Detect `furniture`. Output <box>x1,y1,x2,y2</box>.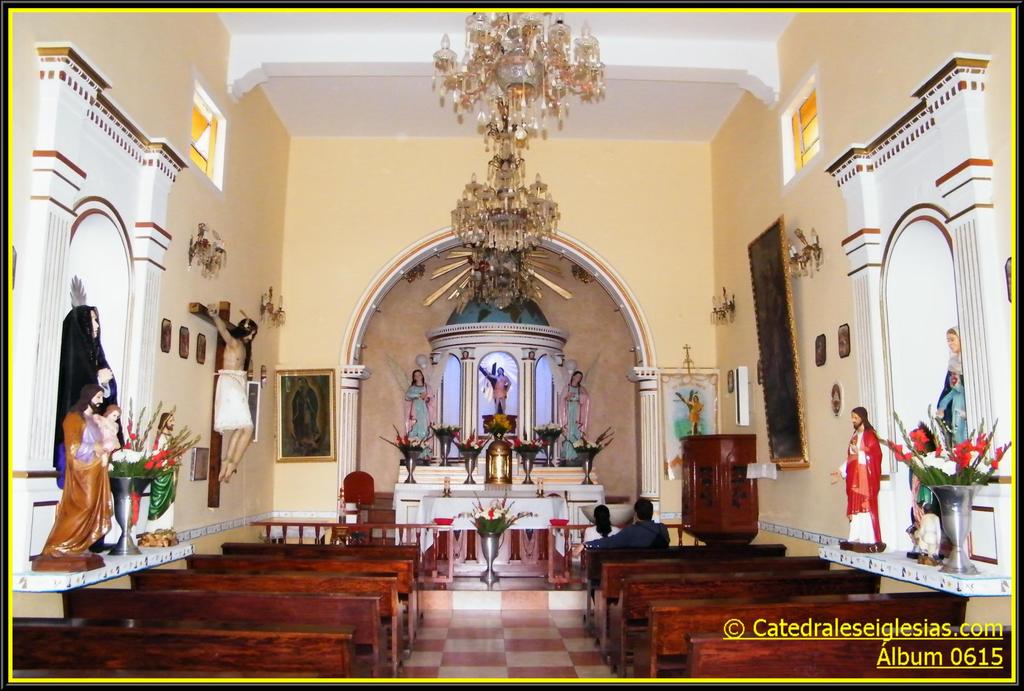
<box>339,470,378,505</box>.
